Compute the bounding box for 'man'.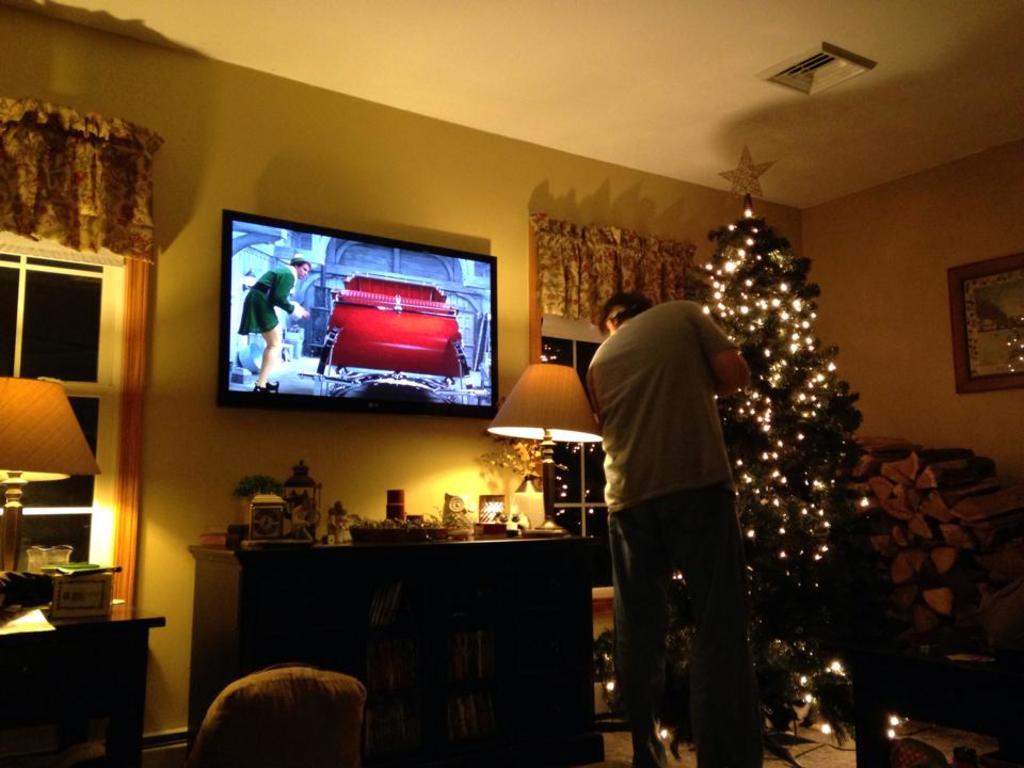
[591,297,750,763].
